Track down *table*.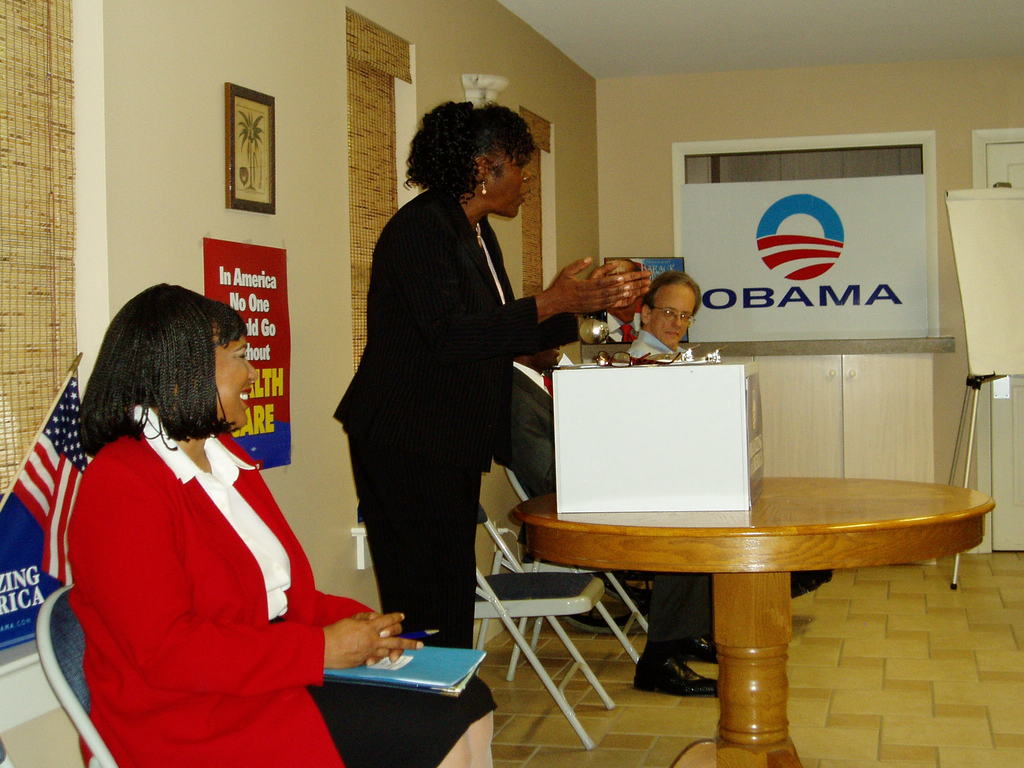
Tracked to rect(511, 433, 990, 735).
